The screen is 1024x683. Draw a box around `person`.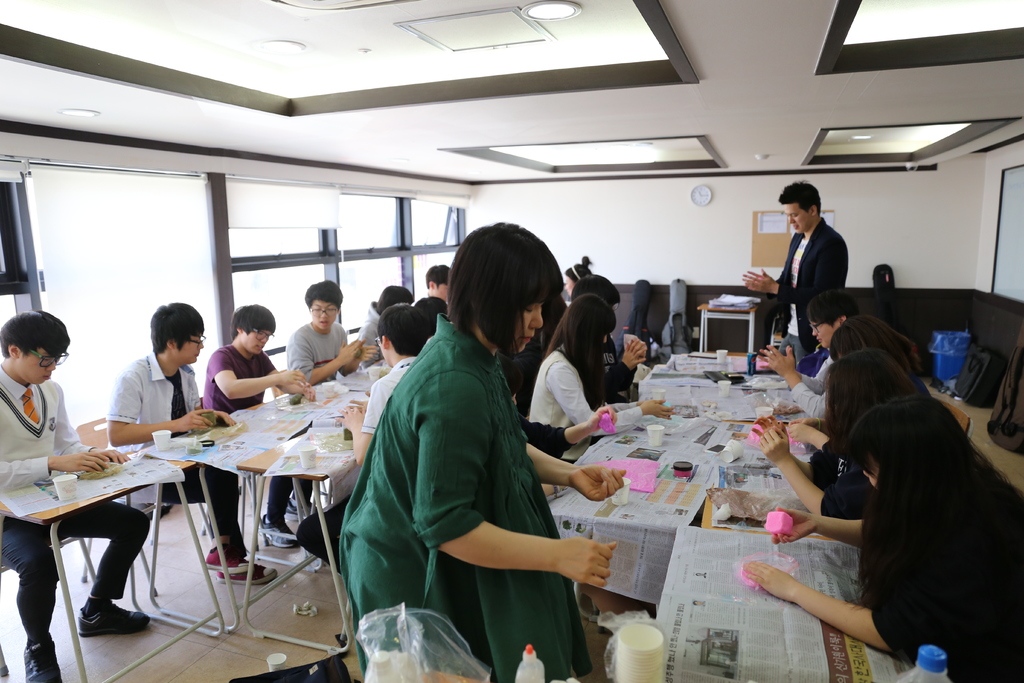
335/222/630/682.
